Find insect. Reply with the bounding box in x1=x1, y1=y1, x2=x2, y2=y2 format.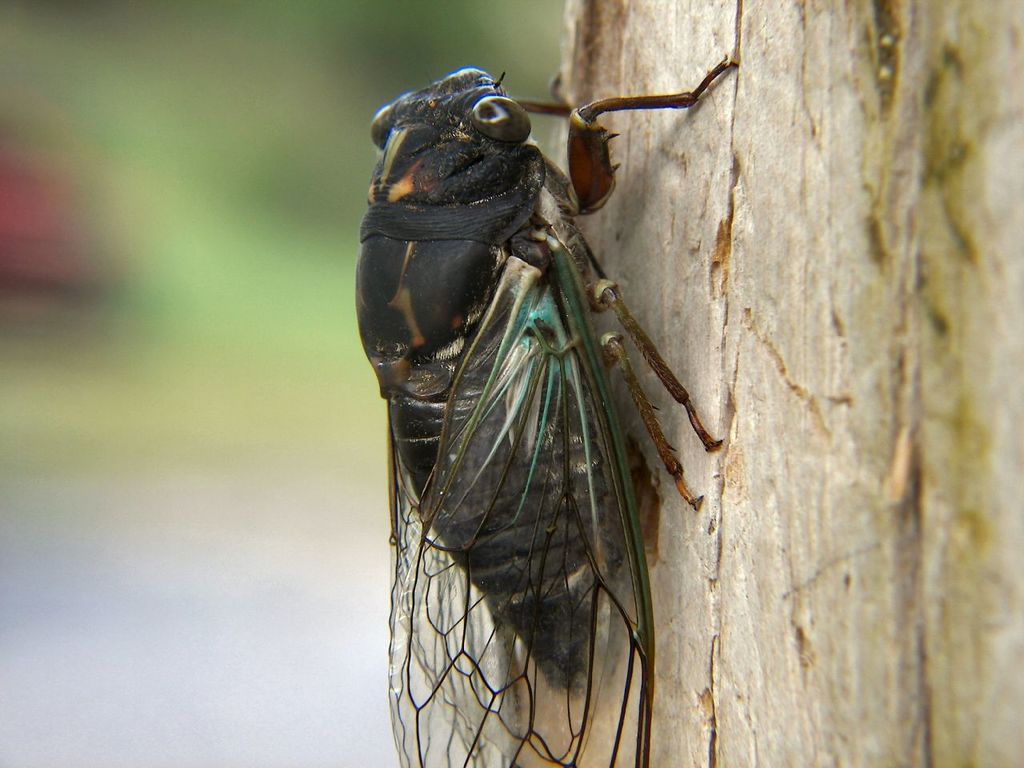
x1=349, y1=55, x2=730, y2=767.
